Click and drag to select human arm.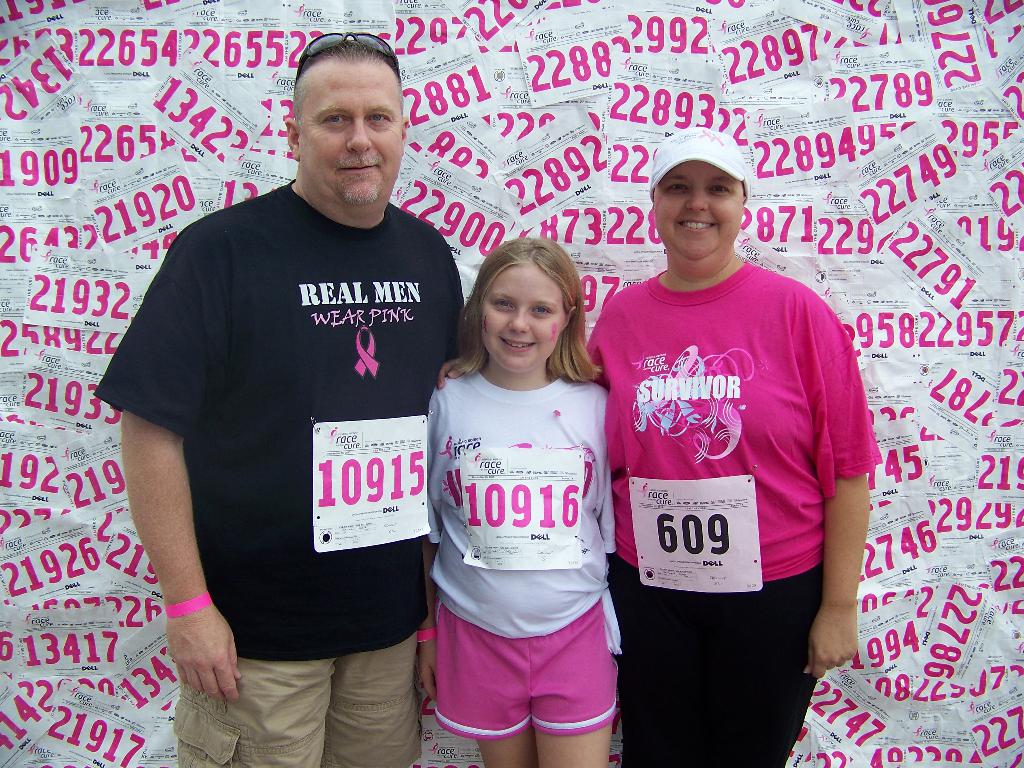
Selection: bbox=(430, 292, 619, 389).
